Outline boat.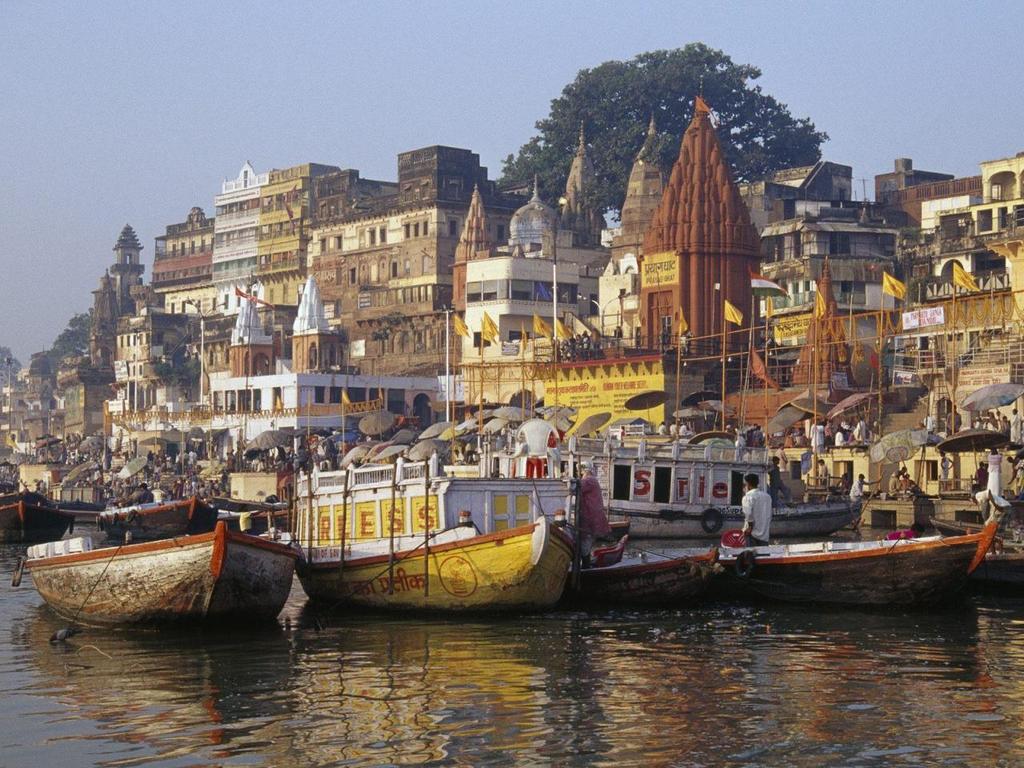
Outline: [0,494,80,547].
